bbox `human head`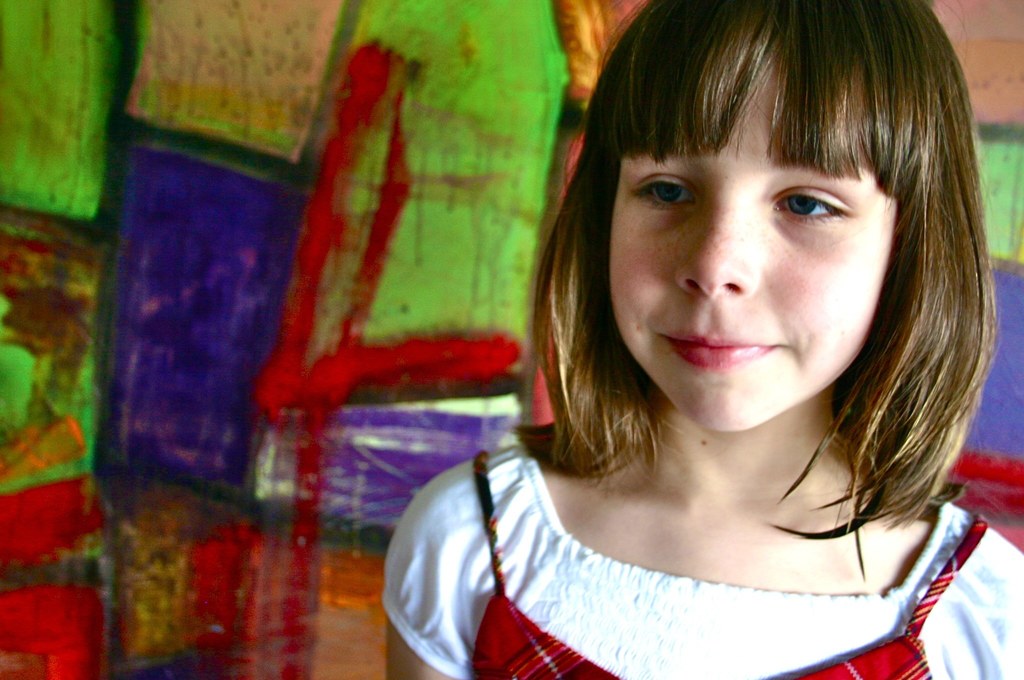
[516, 0, 996, 539]
